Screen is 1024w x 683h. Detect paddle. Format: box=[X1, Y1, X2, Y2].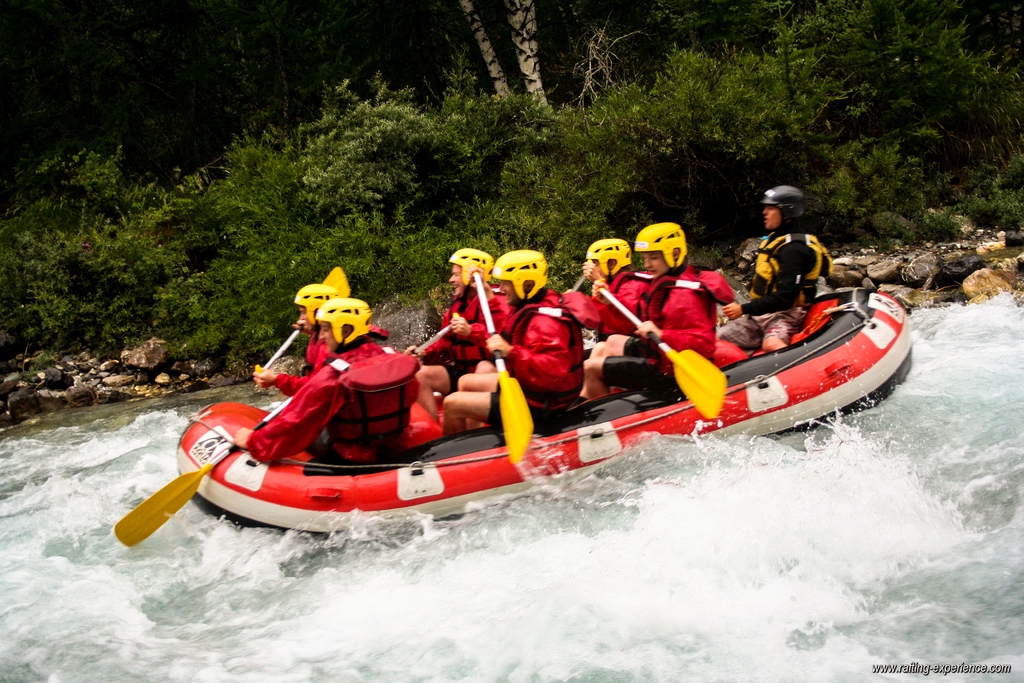
box=[111, 393, 294, 546].
